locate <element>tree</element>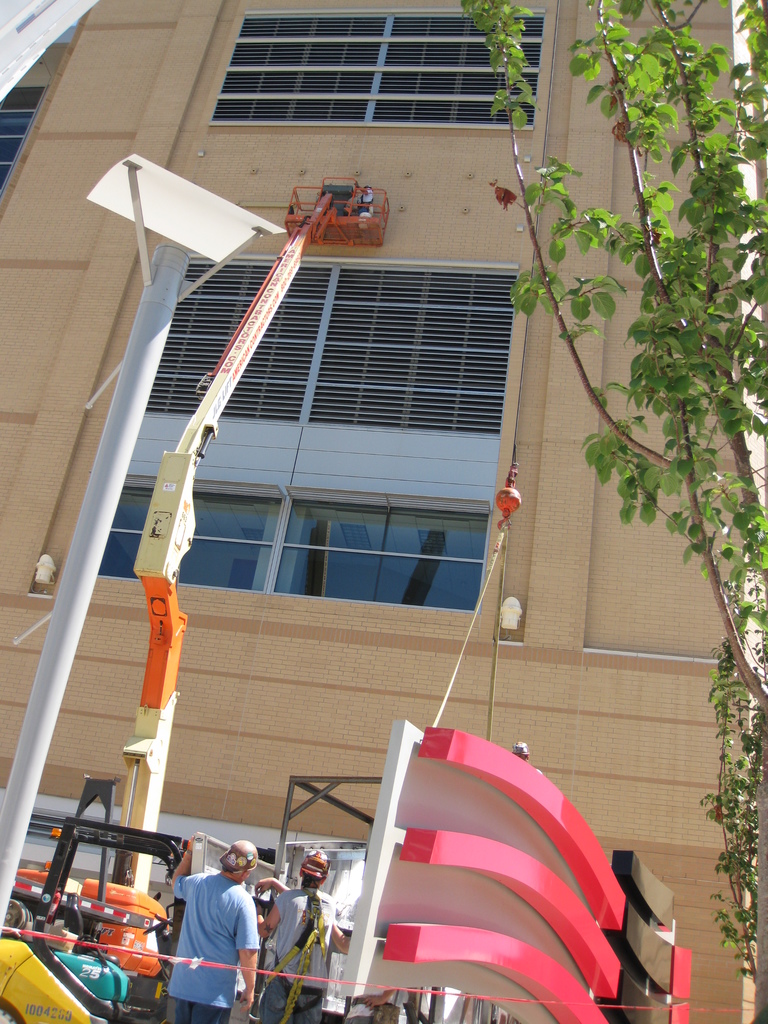
rect(476, 0, 767, 1009)
